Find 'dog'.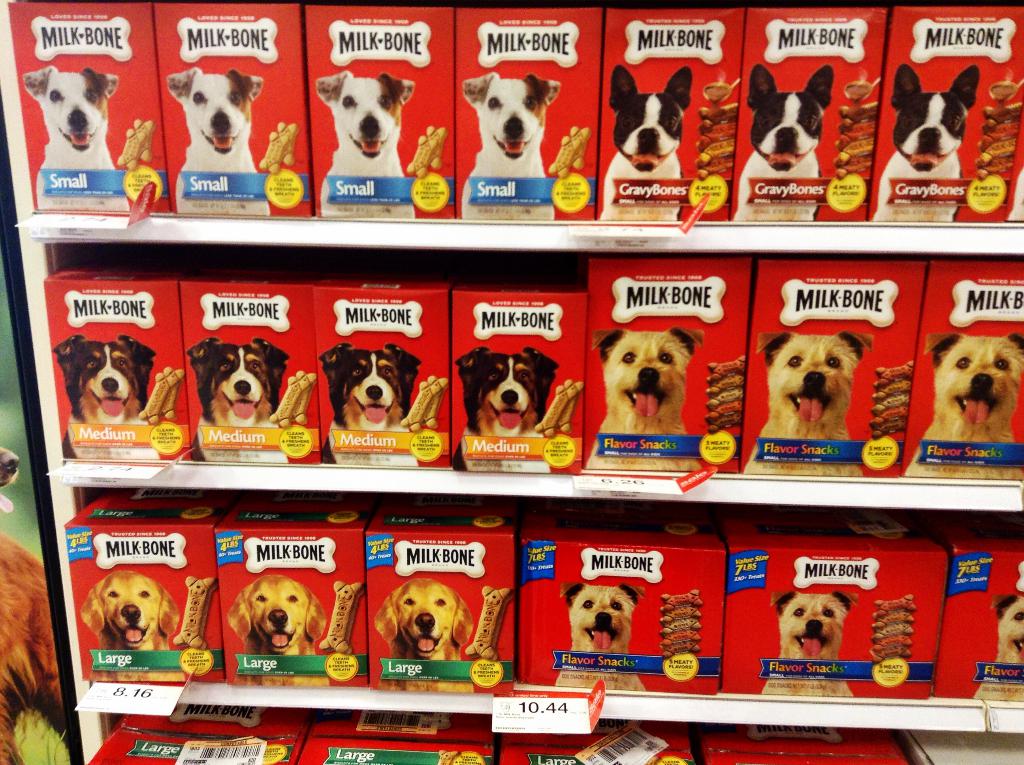
[x1=973, y1=589, x2=1023, y2=700].
